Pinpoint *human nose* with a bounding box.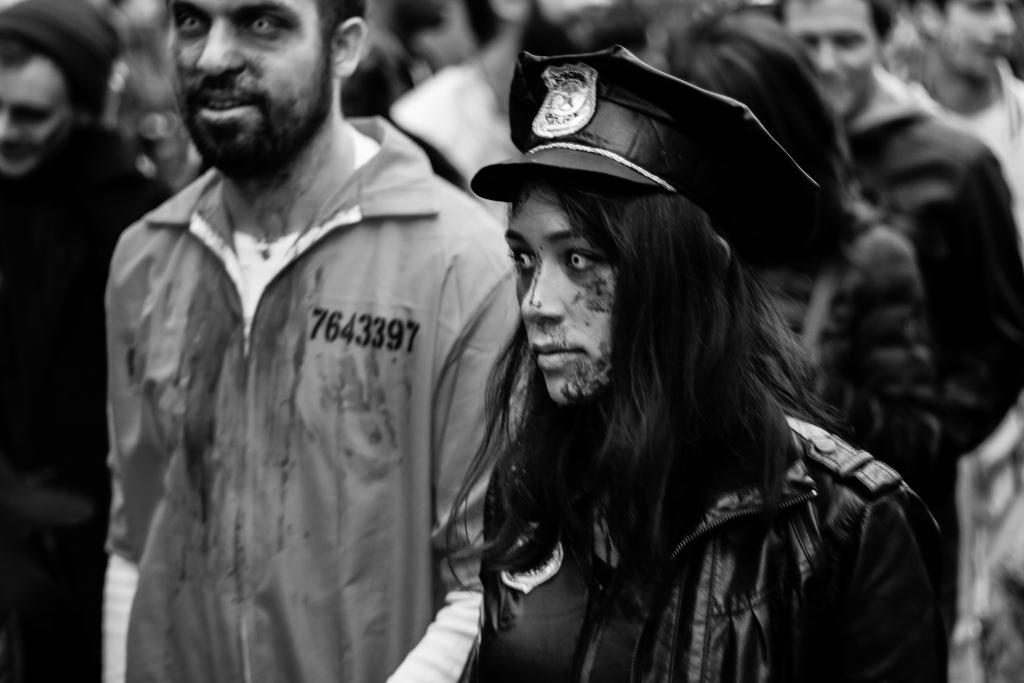
0 107 15 135.
